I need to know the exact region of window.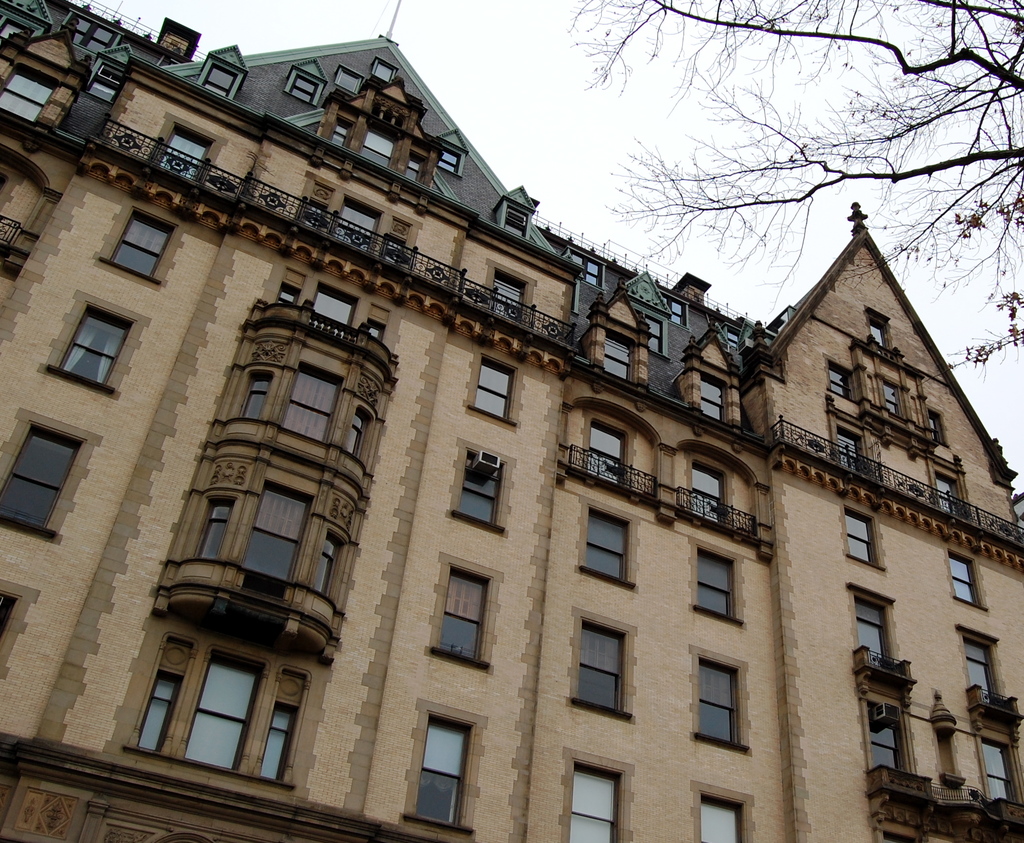
Region: rect(56, 8, 122, 51).
